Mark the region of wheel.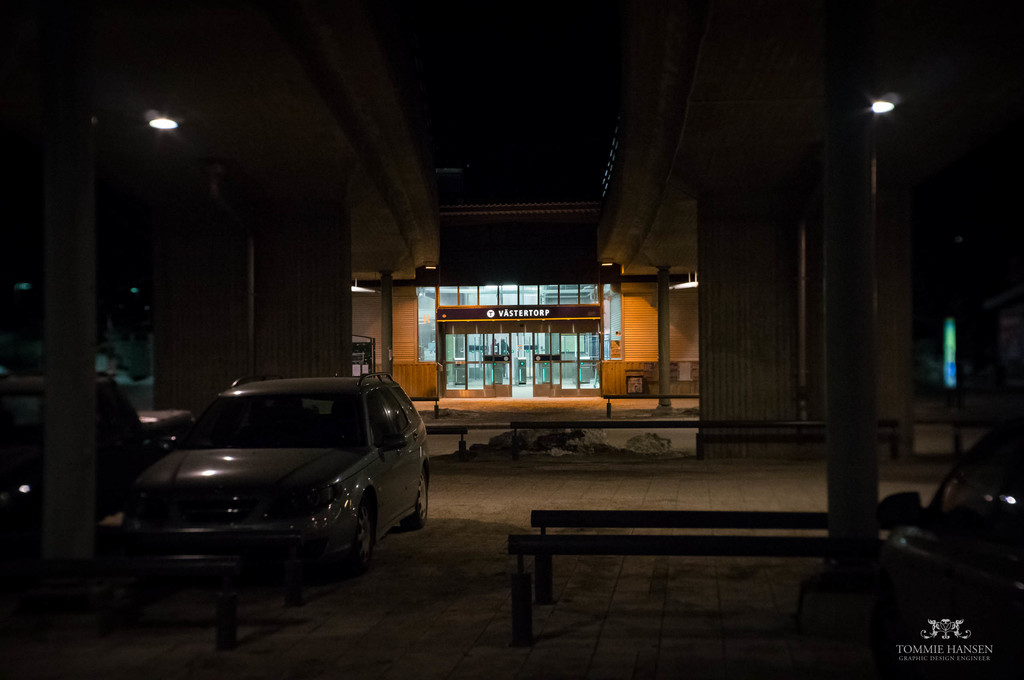
Region: BBox(319, 500, 376, 582).
